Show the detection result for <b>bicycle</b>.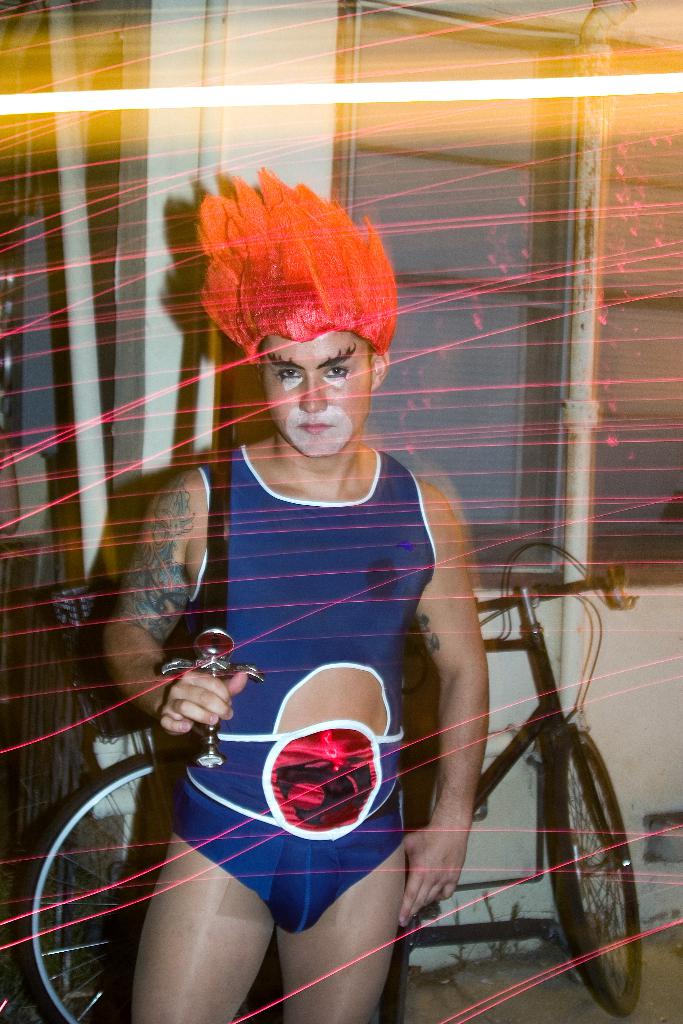
x1=15, y1=542, x2=644, y2=1023.
